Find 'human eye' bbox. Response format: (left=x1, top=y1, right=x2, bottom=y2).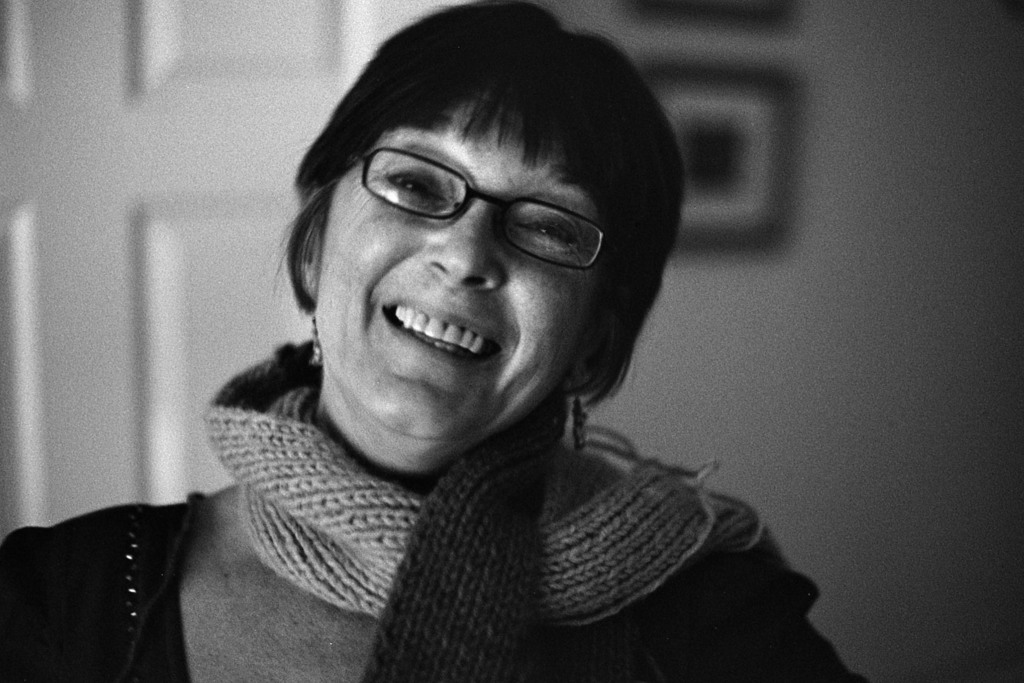
(left=516, top=208, right=586, bottom=247).
